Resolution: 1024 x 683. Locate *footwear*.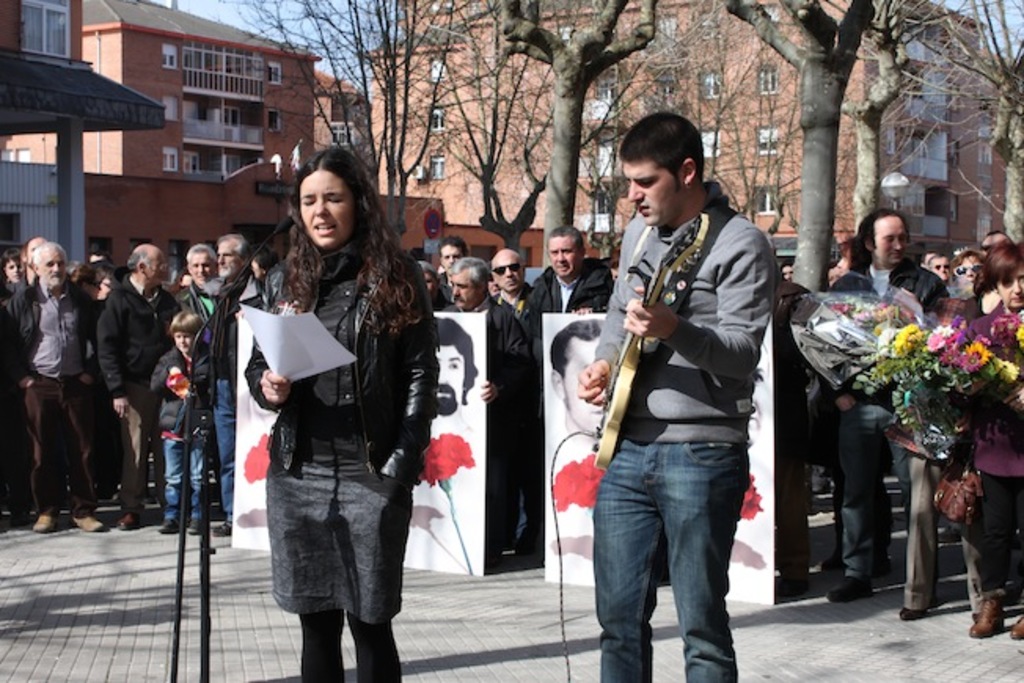
box(124, 515, 143, 526).
